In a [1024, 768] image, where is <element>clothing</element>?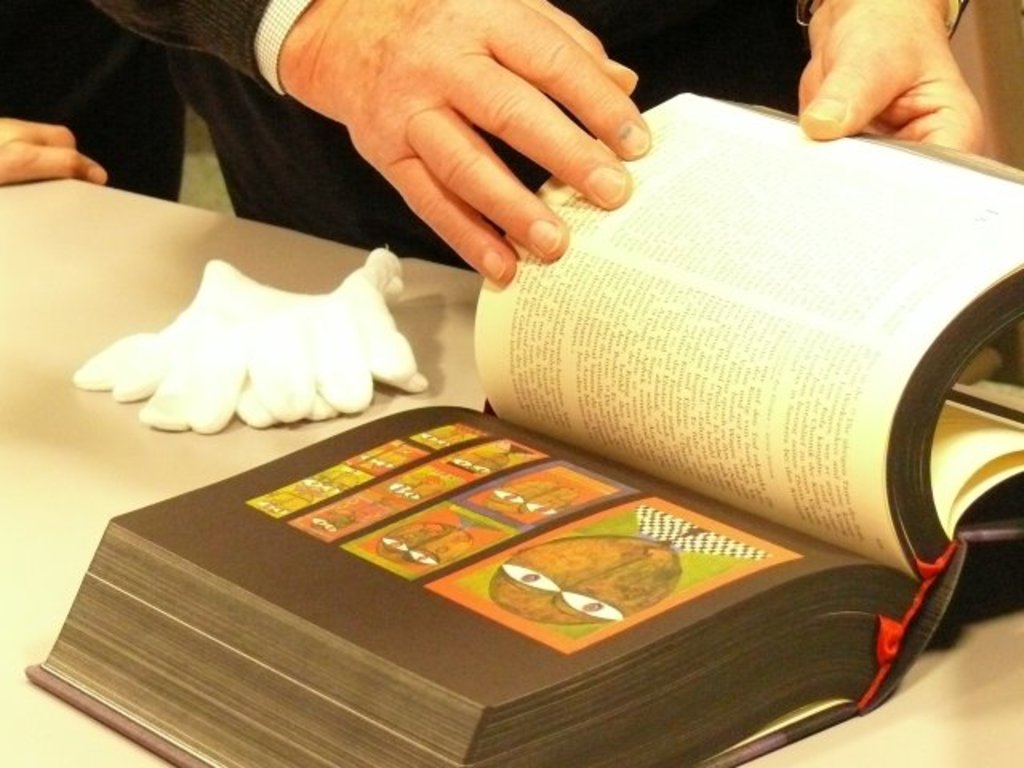
bbox(0, 0, 184, 203).
